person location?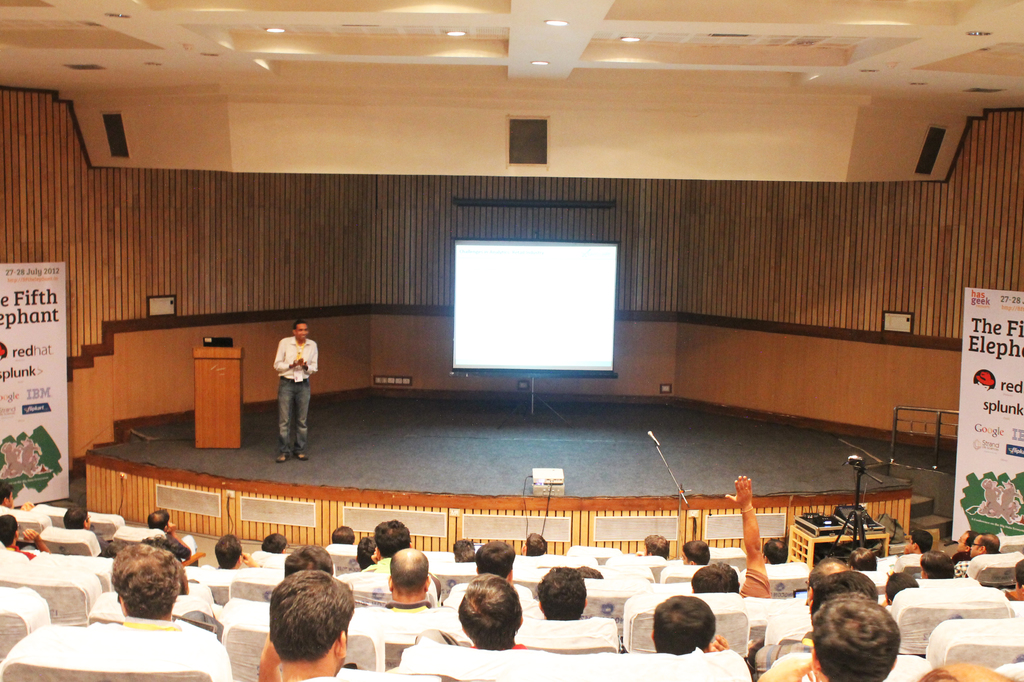
142,509,176,542
